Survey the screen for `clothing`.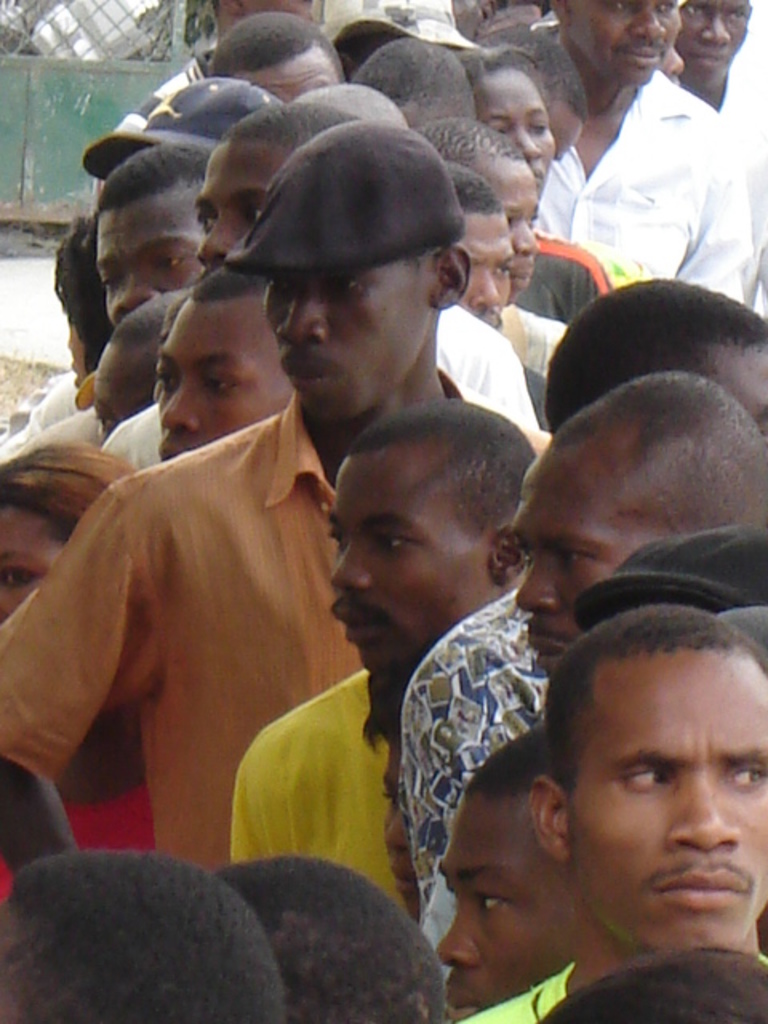
Survey found: 522,360,555,446.
